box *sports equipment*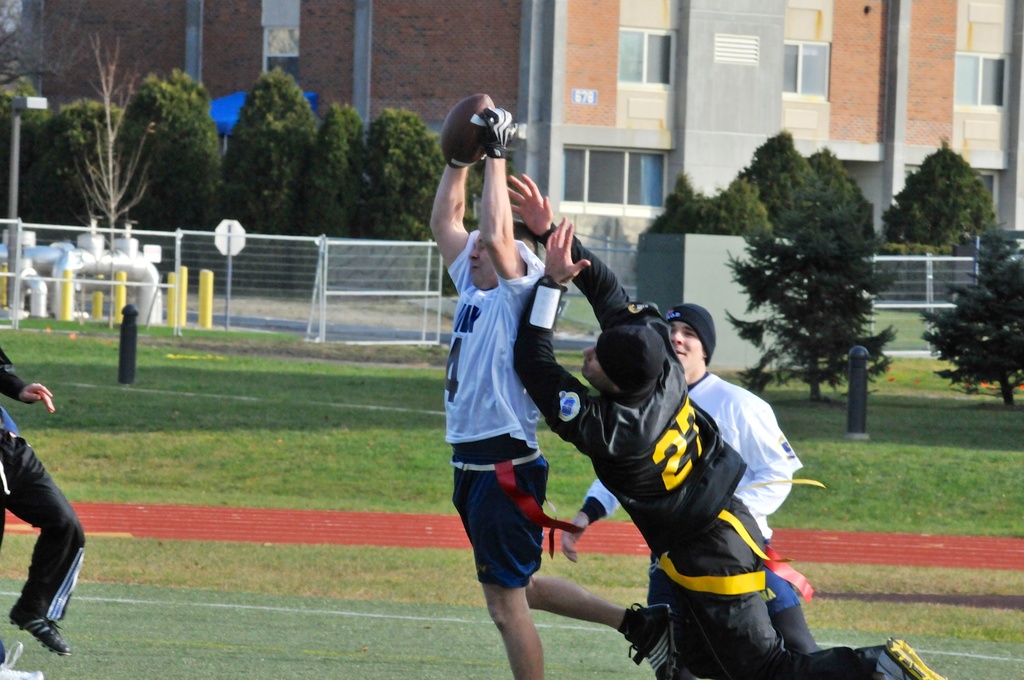
l=475, t=106, r=519, b=161
